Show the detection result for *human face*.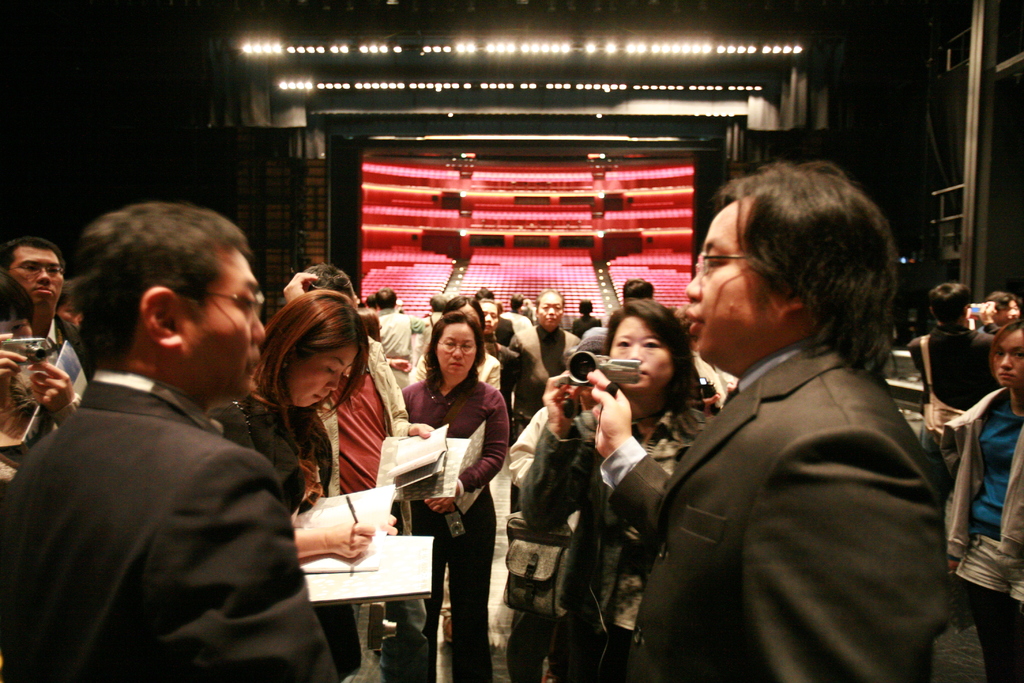
box(609, 315, 669, 402).
